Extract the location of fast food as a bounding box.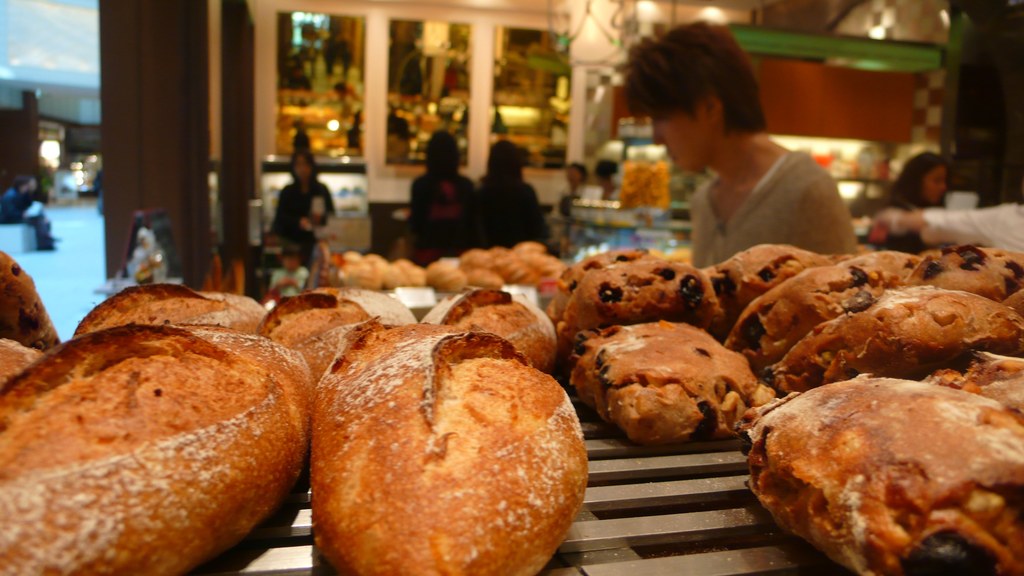
[left=538, top=244, right=711, bottom=333].
